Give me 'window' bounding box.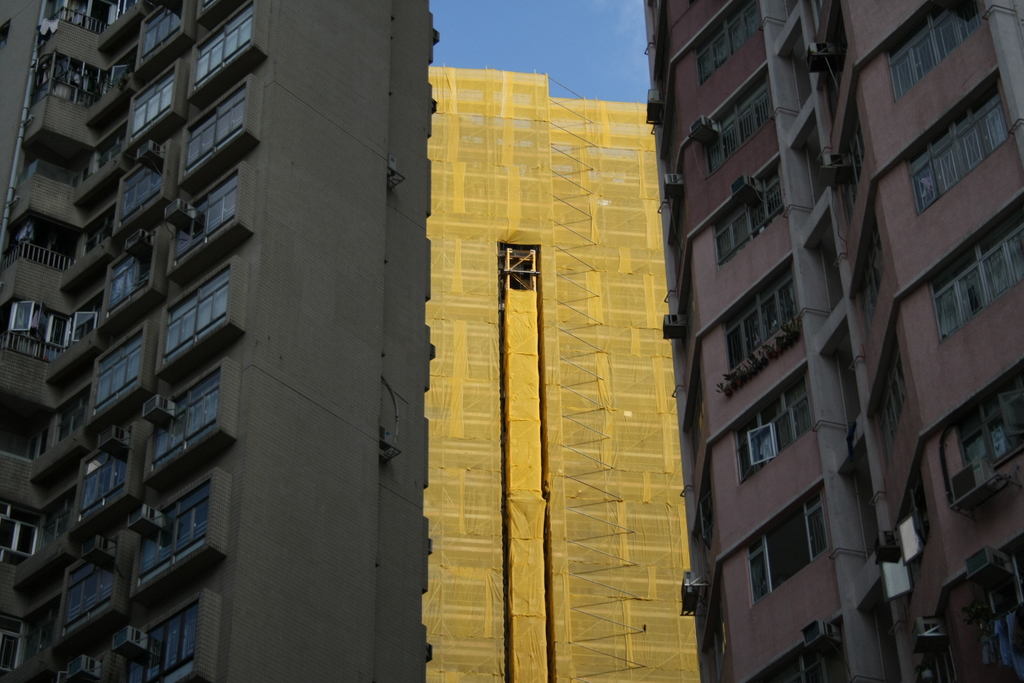
l=136, t=0, r=188, b=62.
